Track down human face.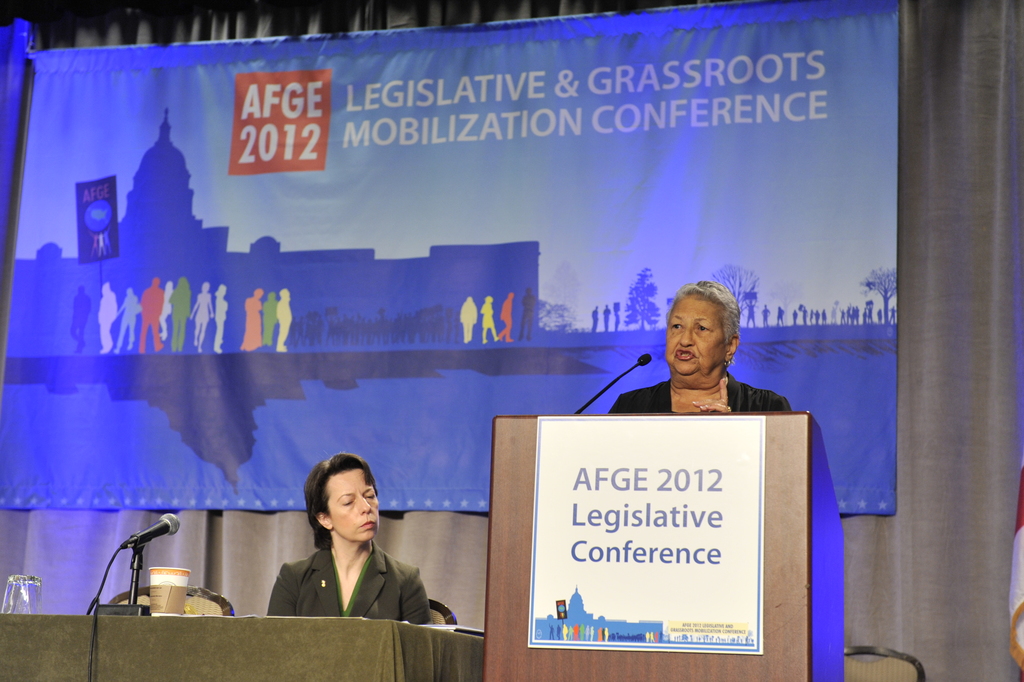
Tracked to x1=666 y1=288 x2=729 y2=372.
